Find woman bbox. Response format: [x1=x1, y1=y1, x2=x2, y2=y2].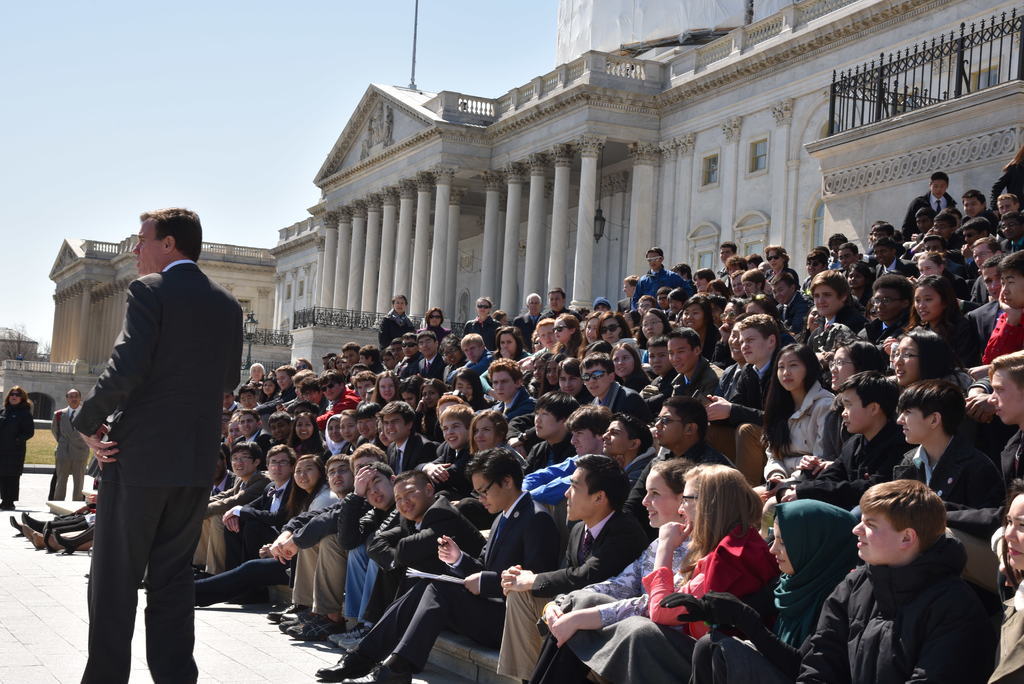
[x1=801, y1=245, x2=827, y2=289].
